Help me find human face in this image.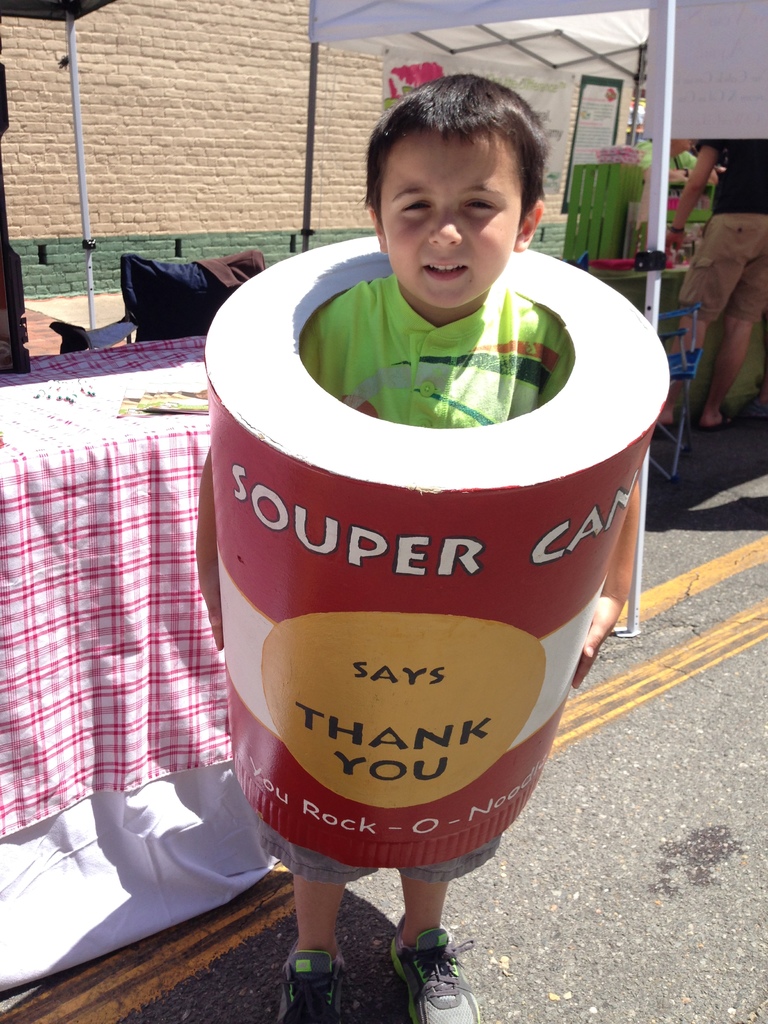
Found it: region(379, 134, 524, 311).
